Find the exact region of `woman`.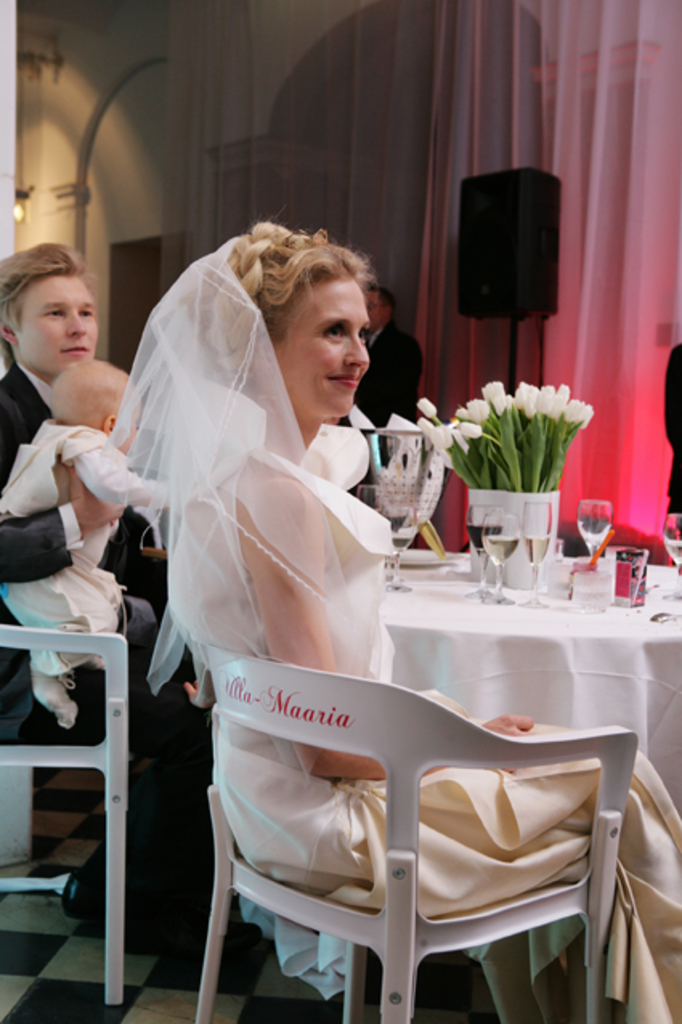
Exact region: left=99, top=223, right=680, bottom=1022.
